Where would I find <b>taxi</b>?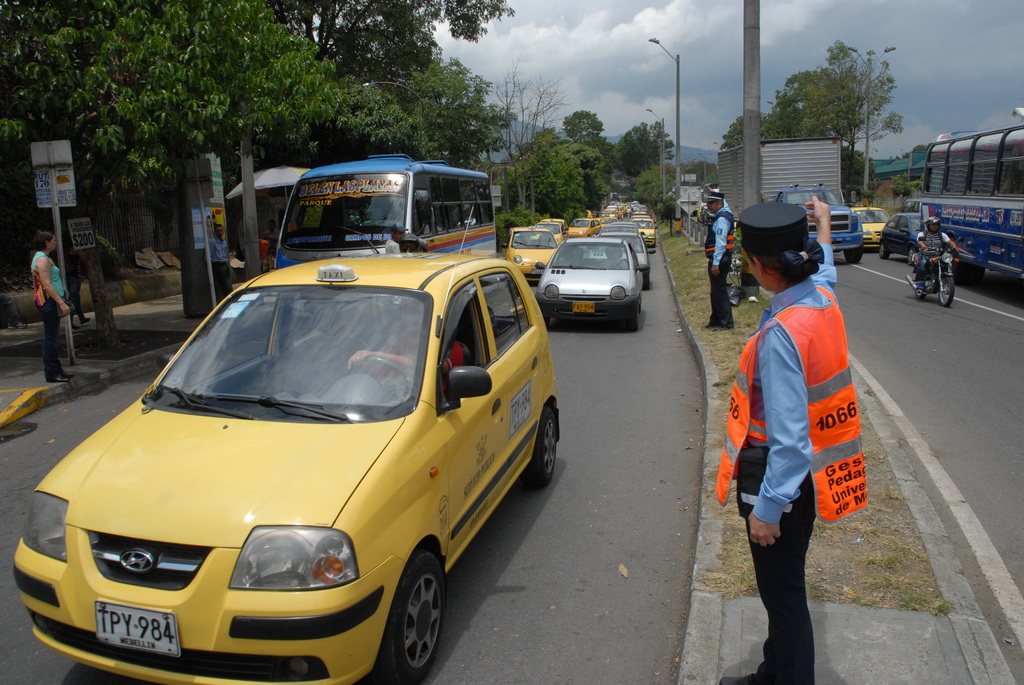
At box=[500, 223, 559, 281].
